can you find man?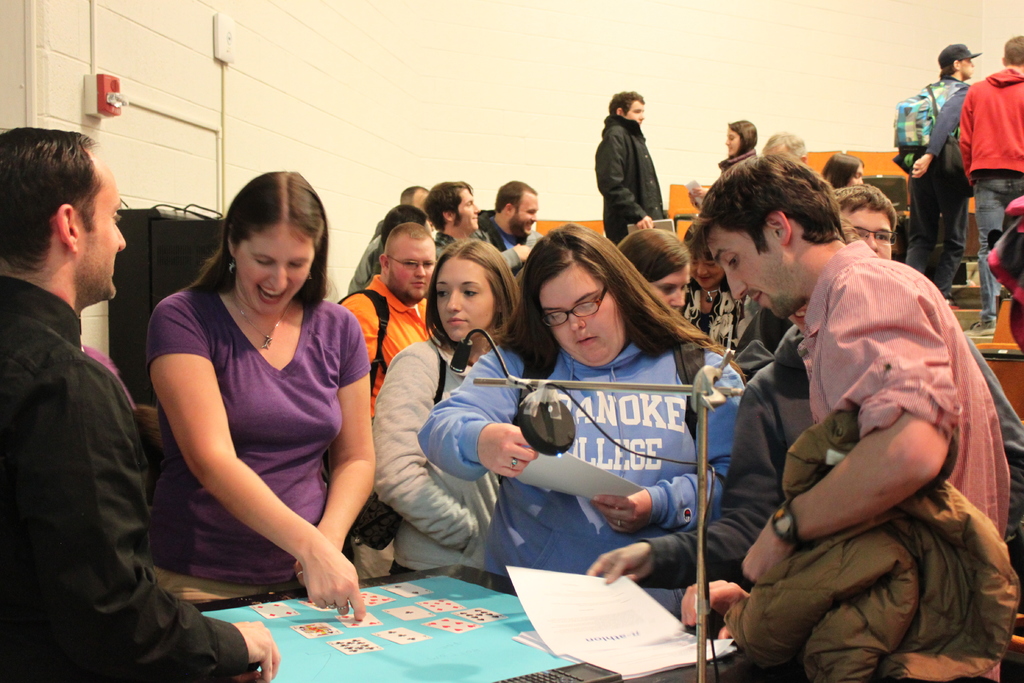
Yes, bounding box: BBox(346, 185, 435, 295).
